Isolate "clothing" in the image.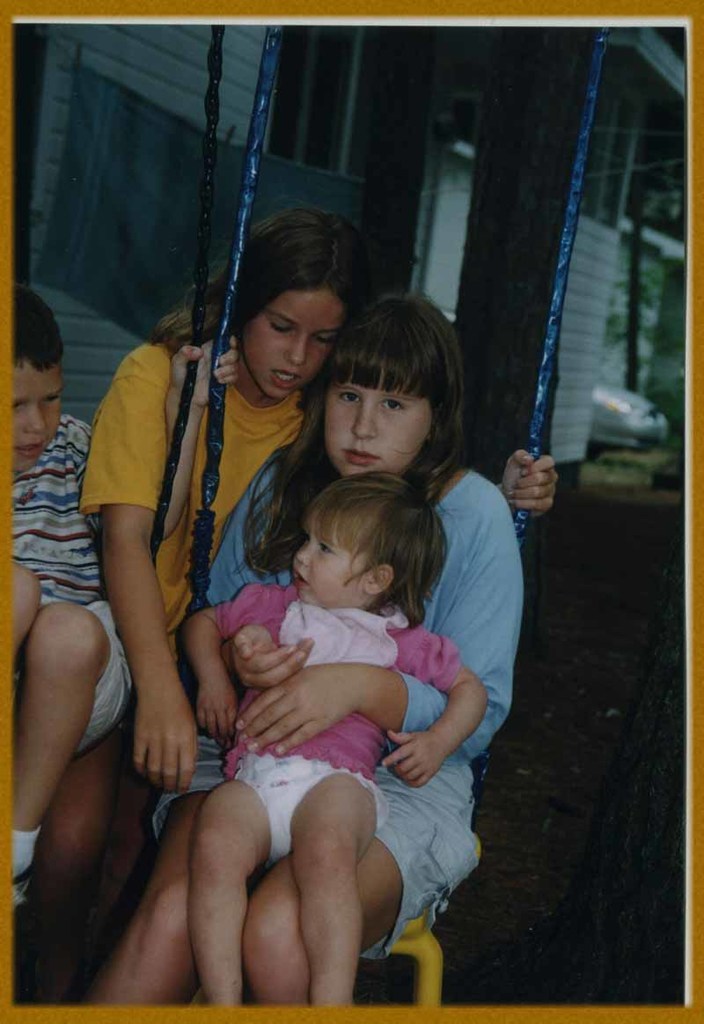
Isolated region: <bbox>152, 469, 523, 961</bbox>.
